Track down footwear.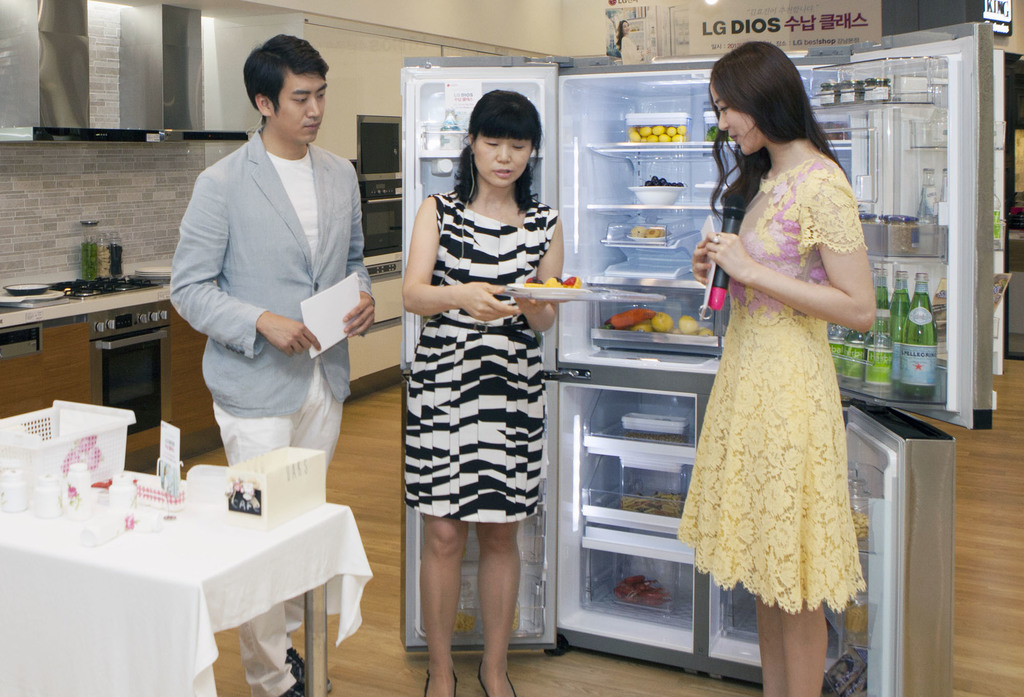
Tracked to 283:644:334:696.
